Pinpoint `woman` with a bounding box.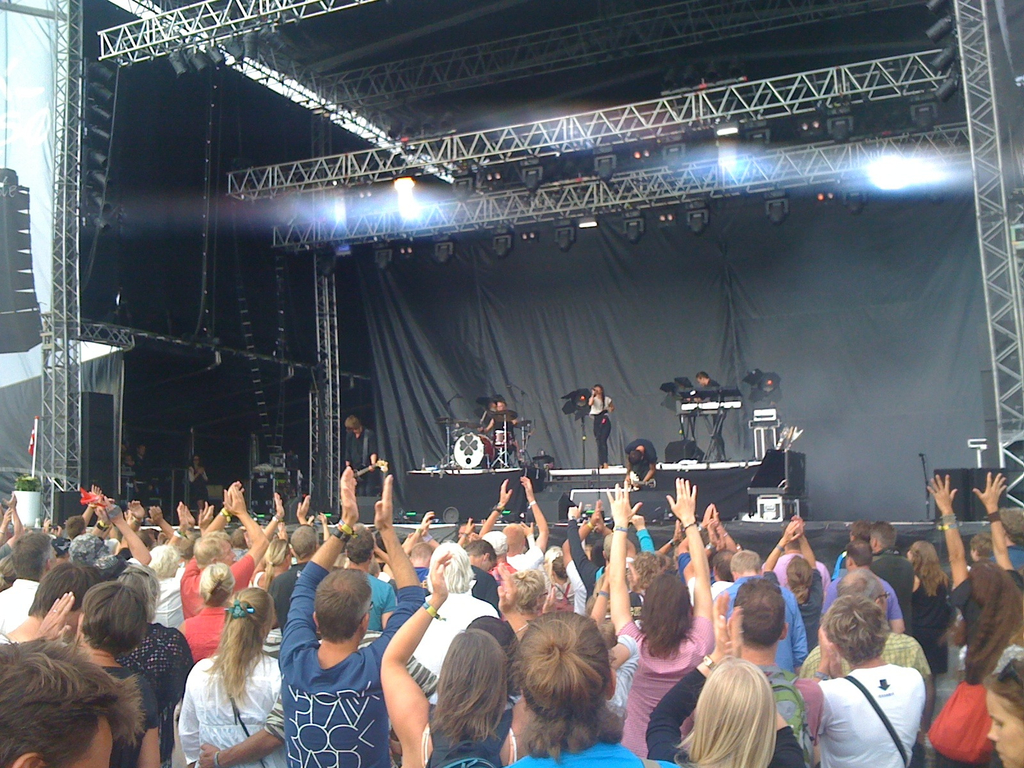
166, 594, 277, 762.
